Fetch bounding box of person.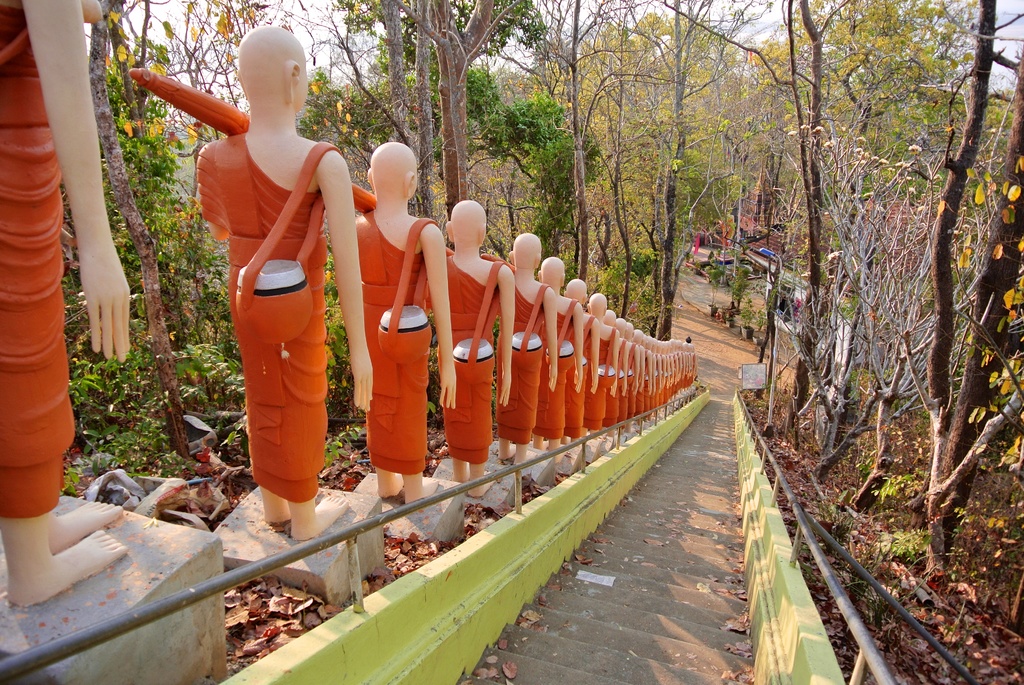
Bbox: BBox(605, 306, 698, 427).
